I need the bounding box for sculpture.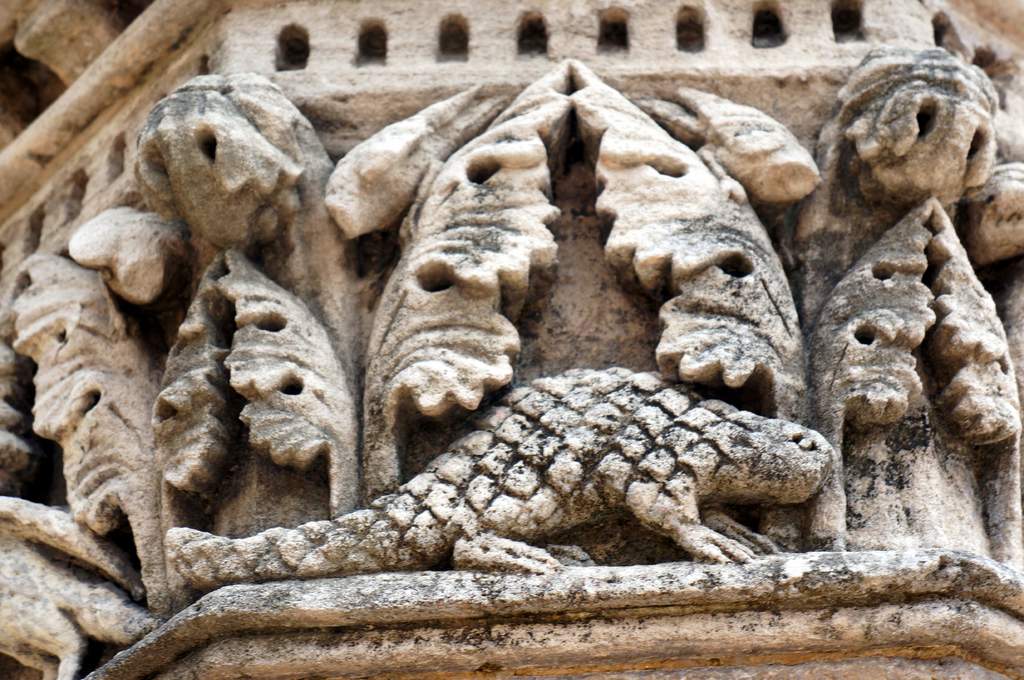
Here it is: <box>114,218,378,555</box>.
